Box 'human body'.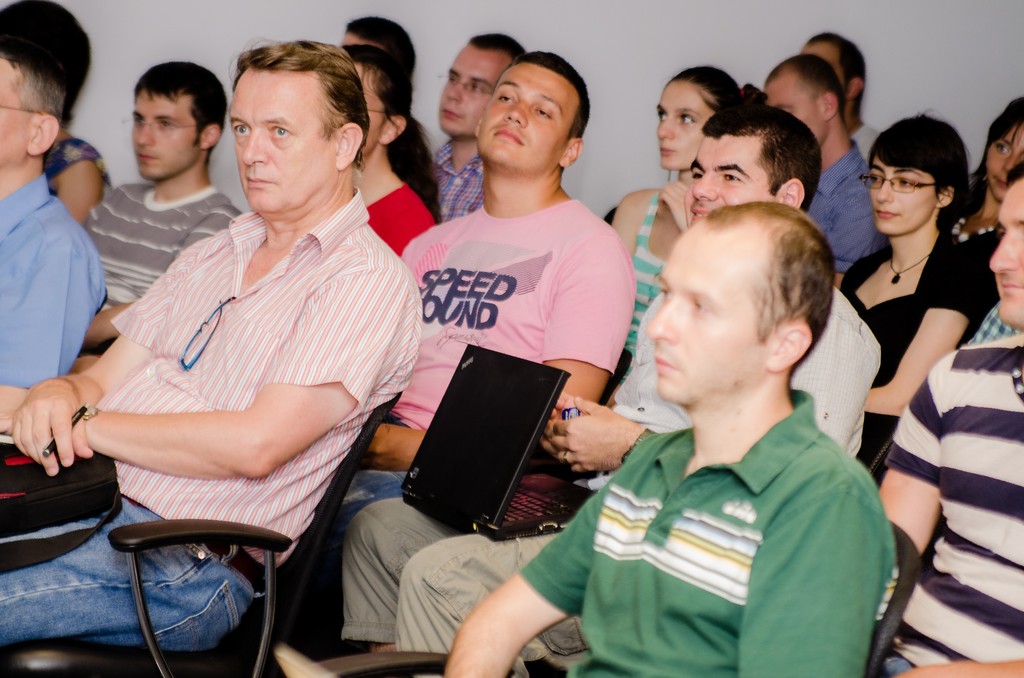
crop(56, 96, 433, 609).
